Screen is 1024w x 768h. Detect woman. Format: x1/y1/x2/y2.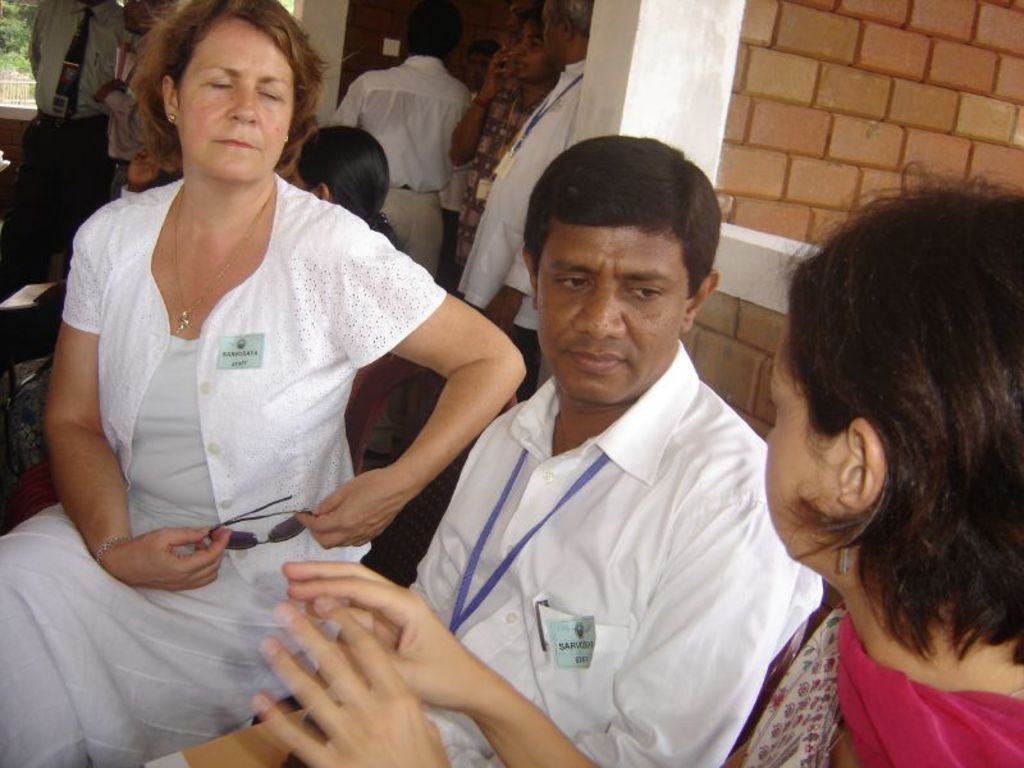
252/165/1023/767.
